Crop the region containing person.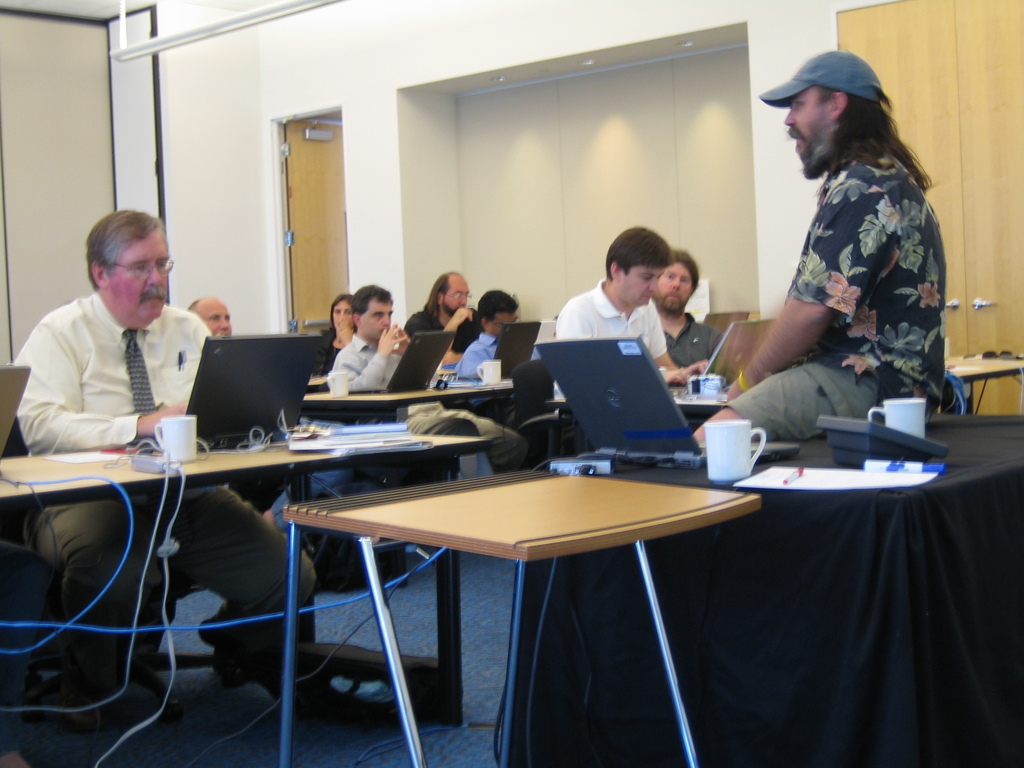
Crop region: bbox=(321, 291, 355, 364).
